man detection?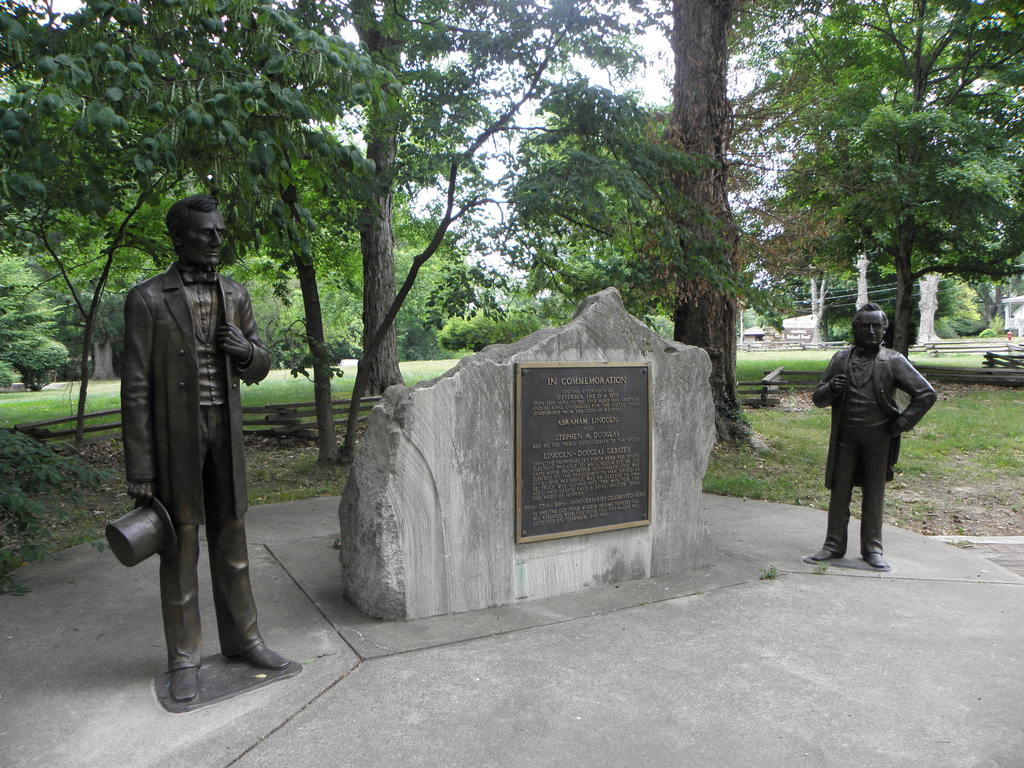
<region>105, 244, 261, 698</region>
